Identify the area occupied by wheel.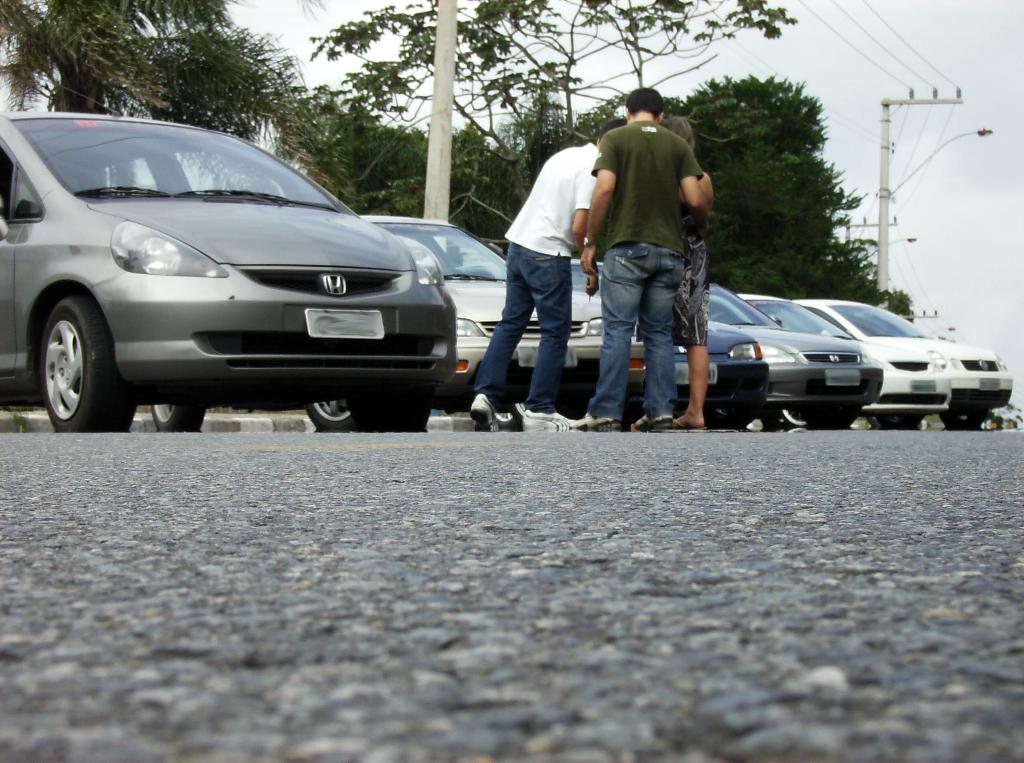
Area: 941:397:991:424.
